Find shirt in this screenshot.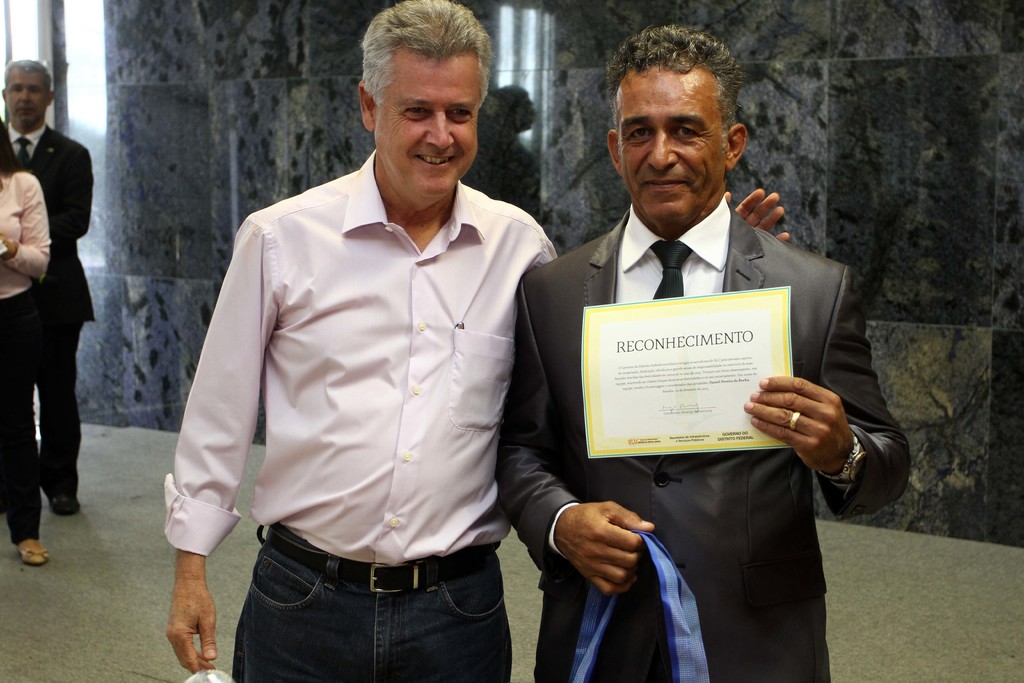
The bounding box for shirt is x1=159 y1=147 x2=561 y2=559.
